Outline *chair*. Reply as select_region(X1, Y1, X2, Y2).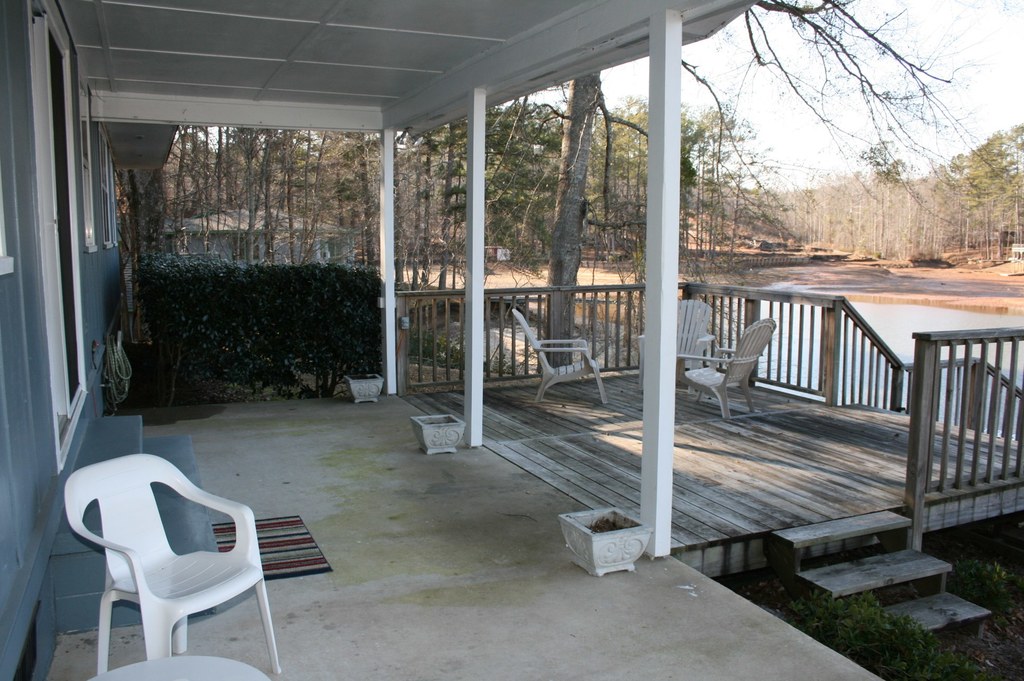
select_region(635, 301, 715, 383).
